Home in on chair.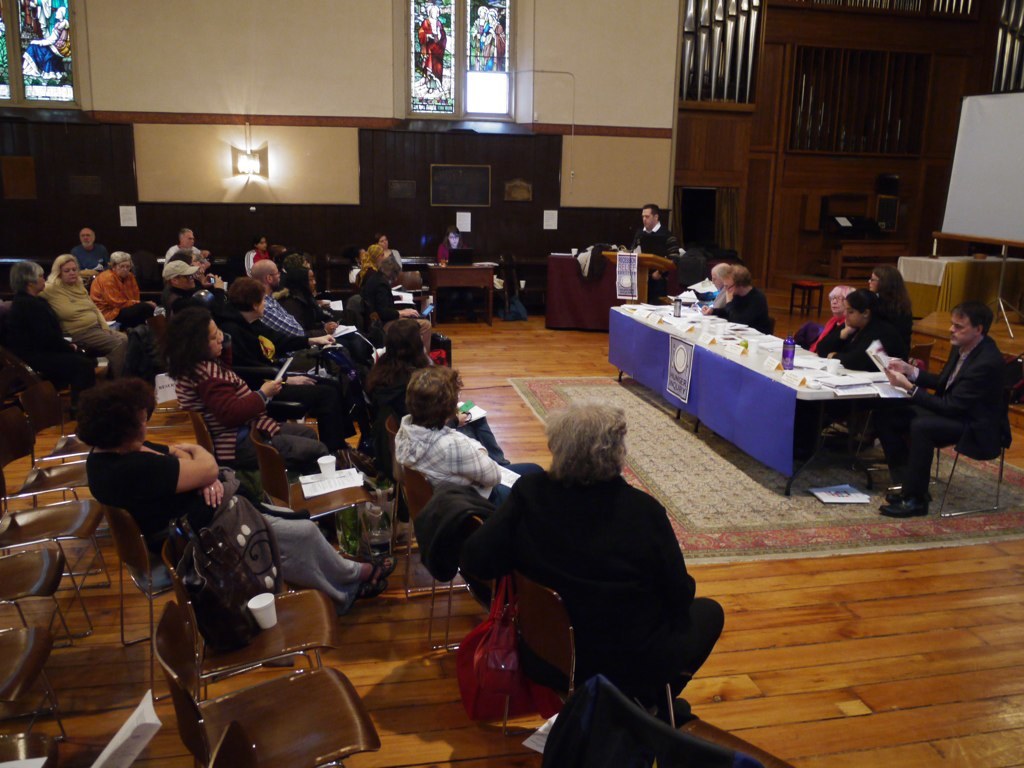
Homed in at BBox(8, 379, 99, 510).
